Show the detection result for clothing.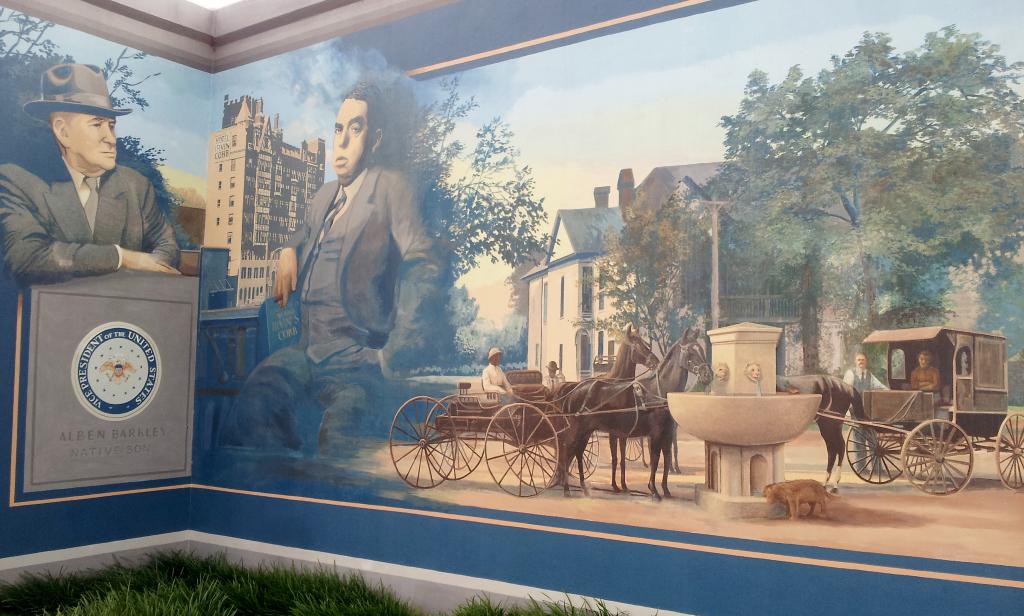
crop(541, 373, 564, 391).
